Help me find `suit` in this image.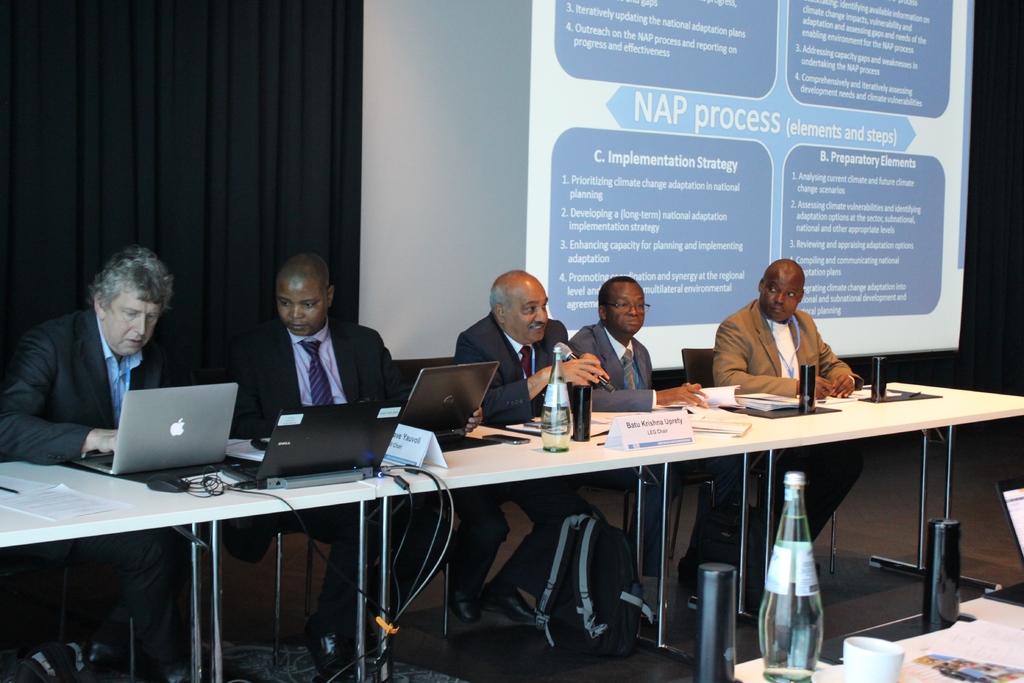
Found it: Rect(565, 320, 666, 579).
